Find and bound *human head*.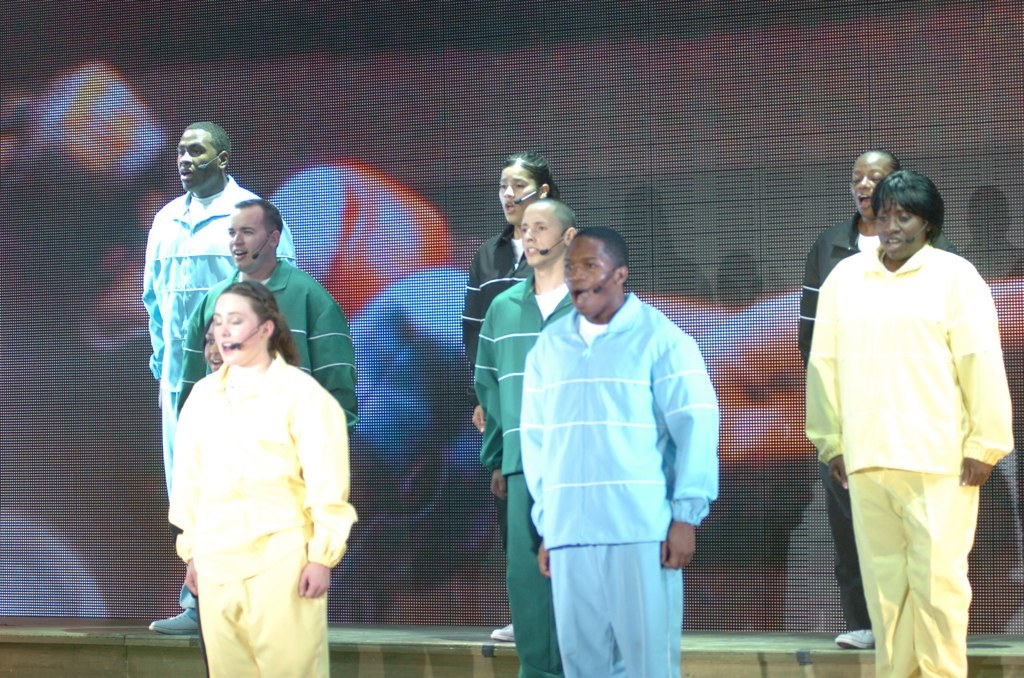
Bound: (175, 121, 231, 194).
